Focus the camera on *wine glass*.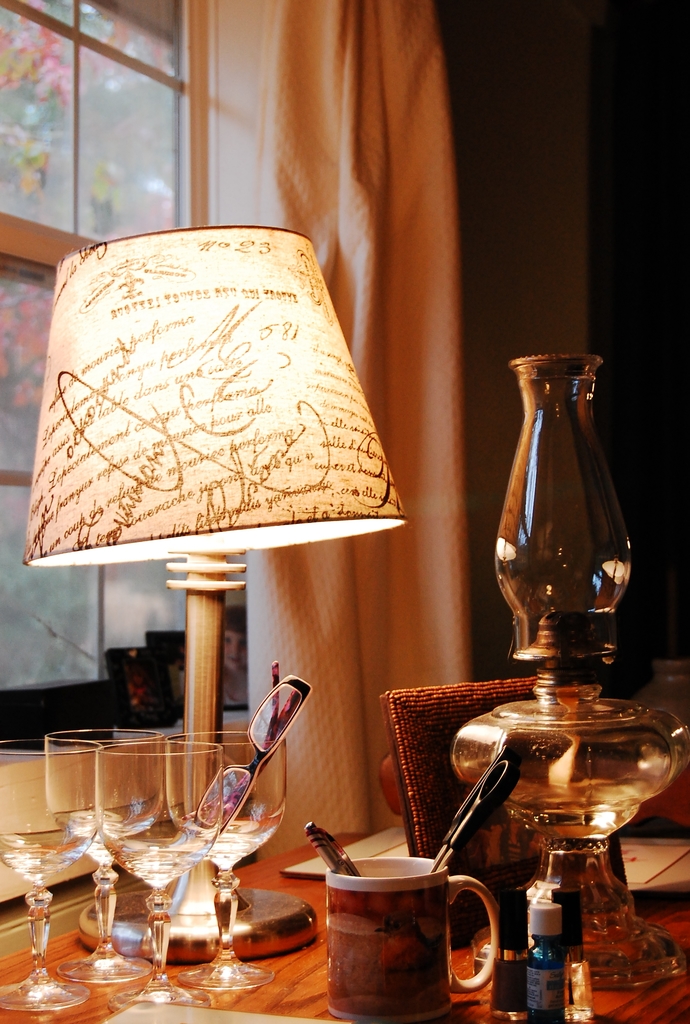
Focus region: x1=89 y1=743 x2=222 y2=995.
